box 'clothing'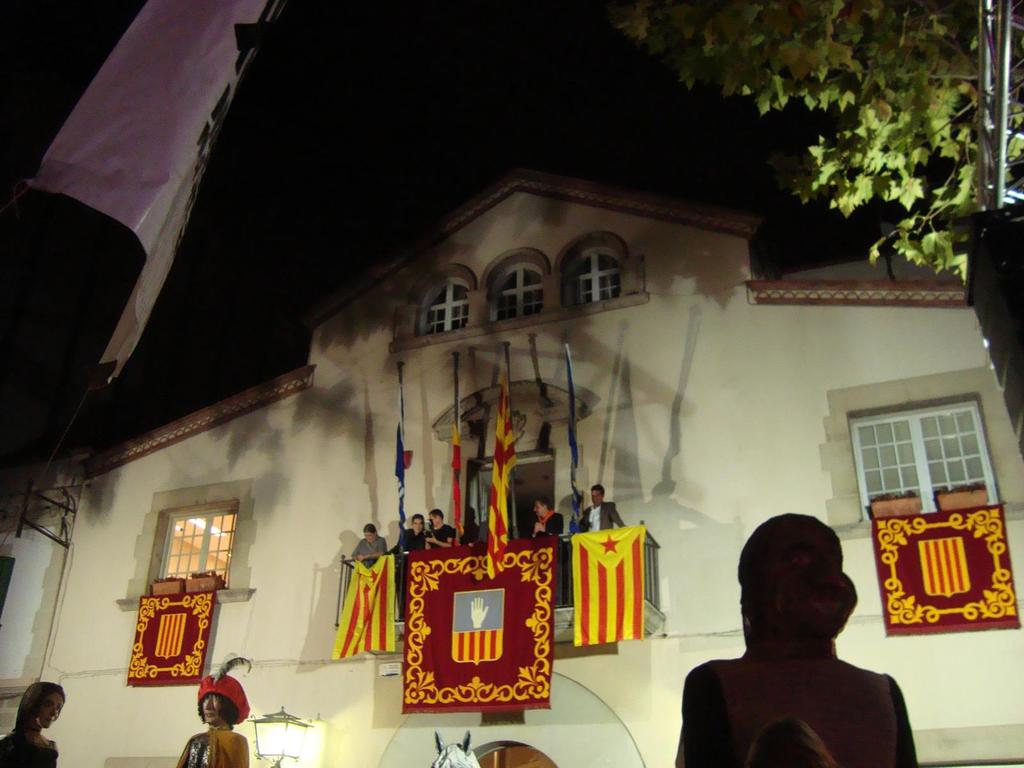
BBox(538, 512, 565, 542)
